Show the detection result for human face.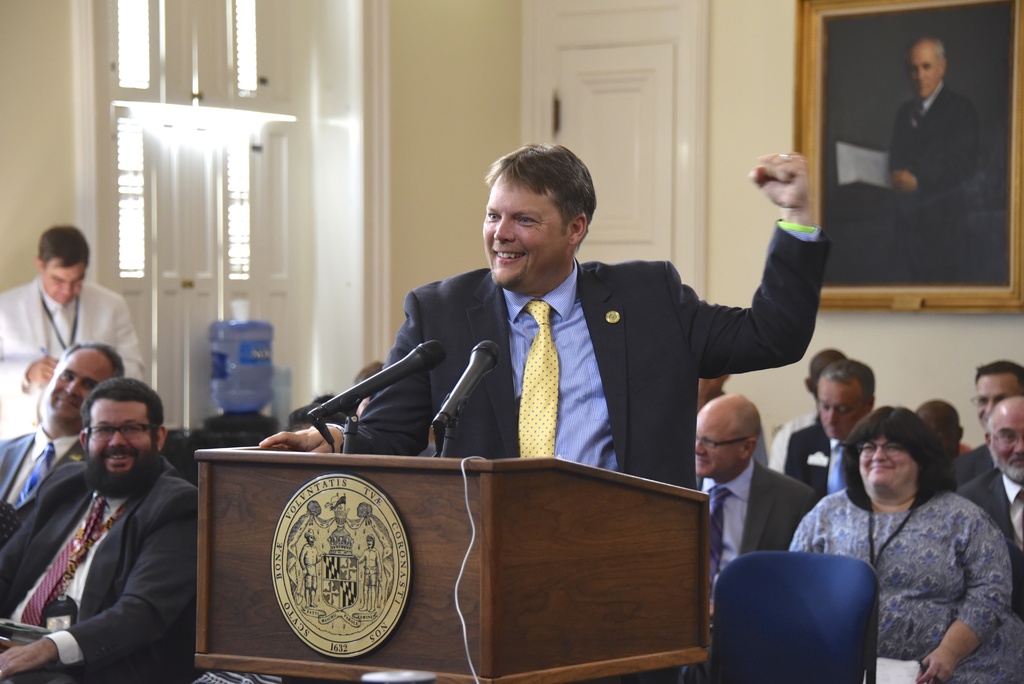
select_region(694, 416, 732, 480).
